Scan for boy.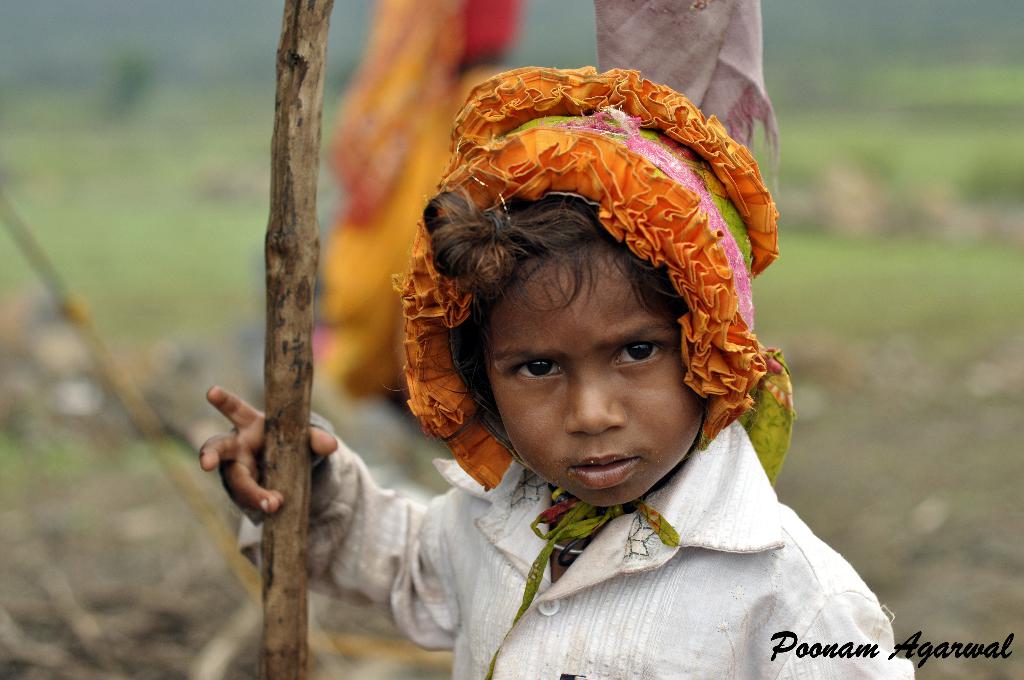
Scan result: <box>199,64,916,679</box>.
